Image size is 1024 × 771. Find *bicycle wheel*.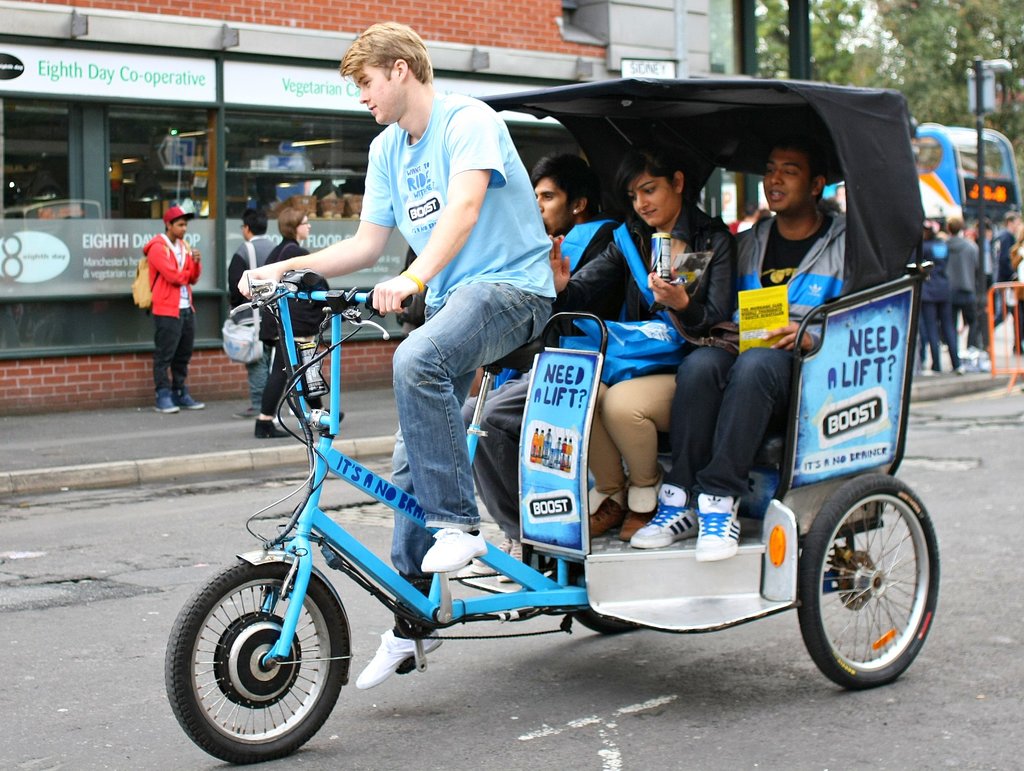
bbox=[796, 479, 939, 694].
